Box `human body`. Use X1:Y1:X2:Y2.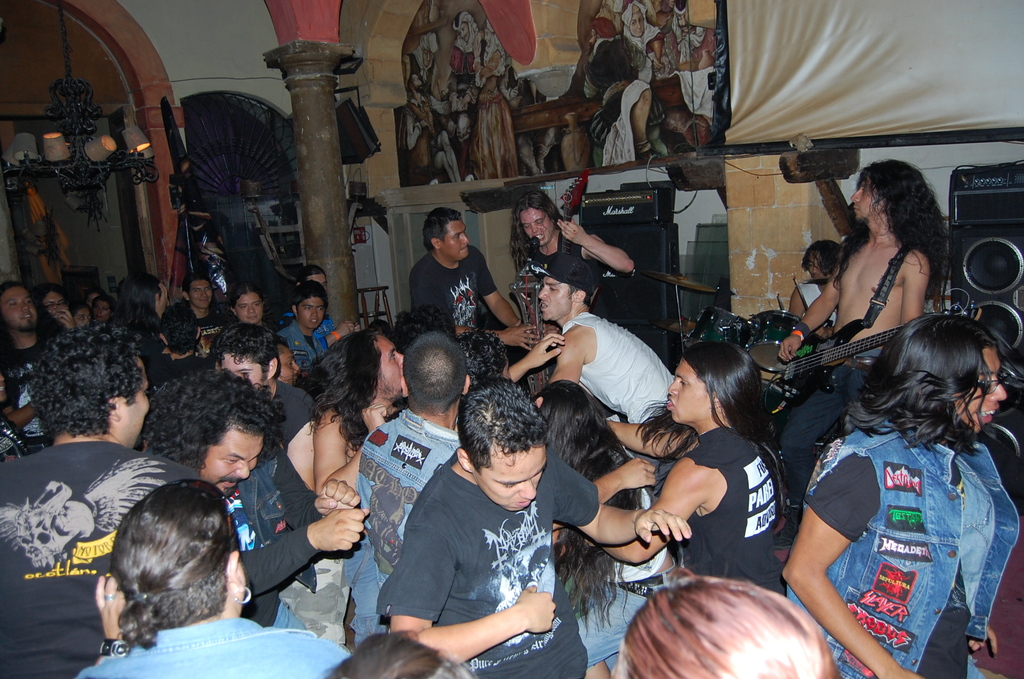
195:306:242:353.
